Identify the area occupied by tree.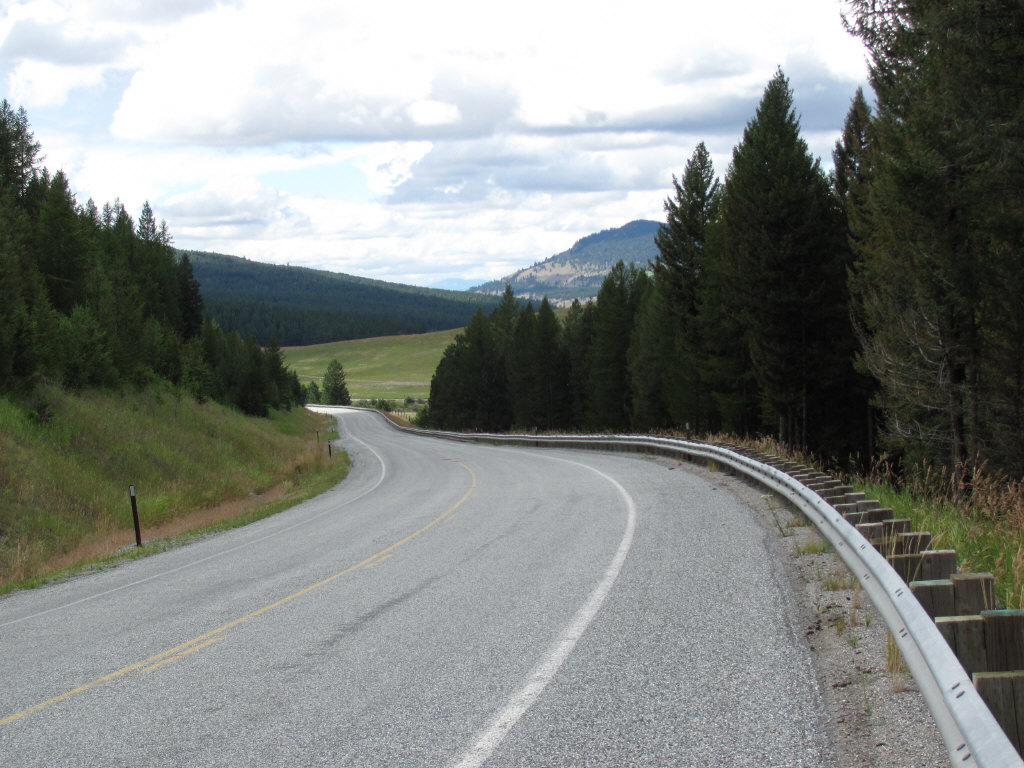
Area: <bbox>71, 291, 116, 390</bbox>.
